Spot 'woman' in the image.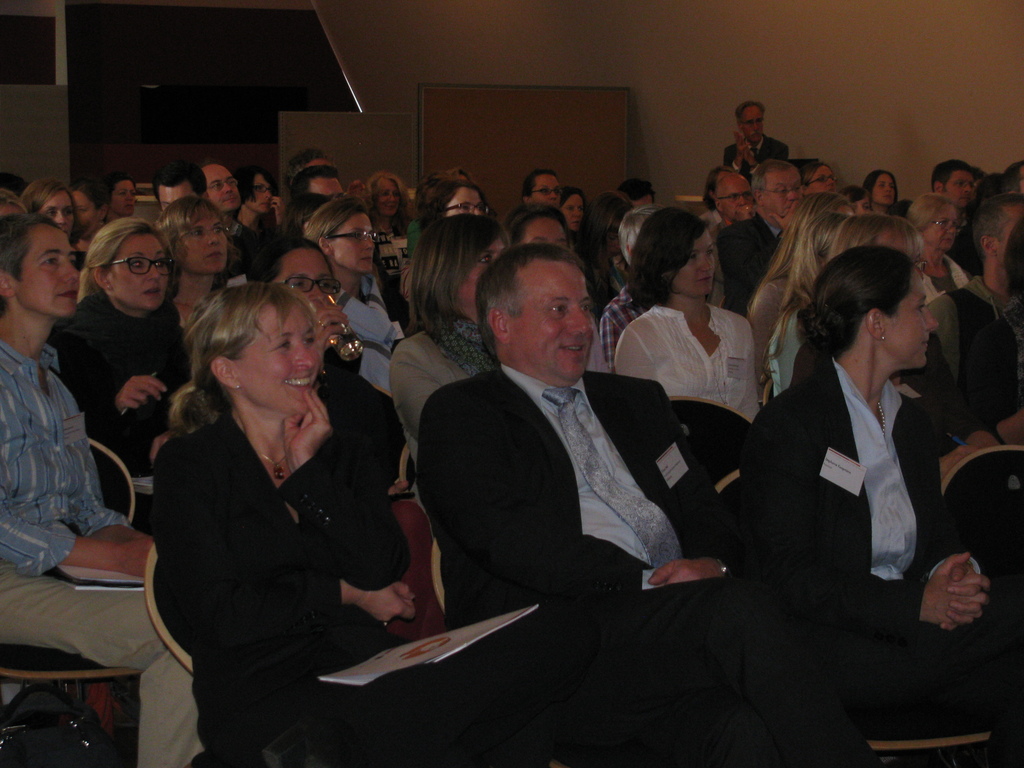
'woman' found at crop(147, 193, 243, 332).
